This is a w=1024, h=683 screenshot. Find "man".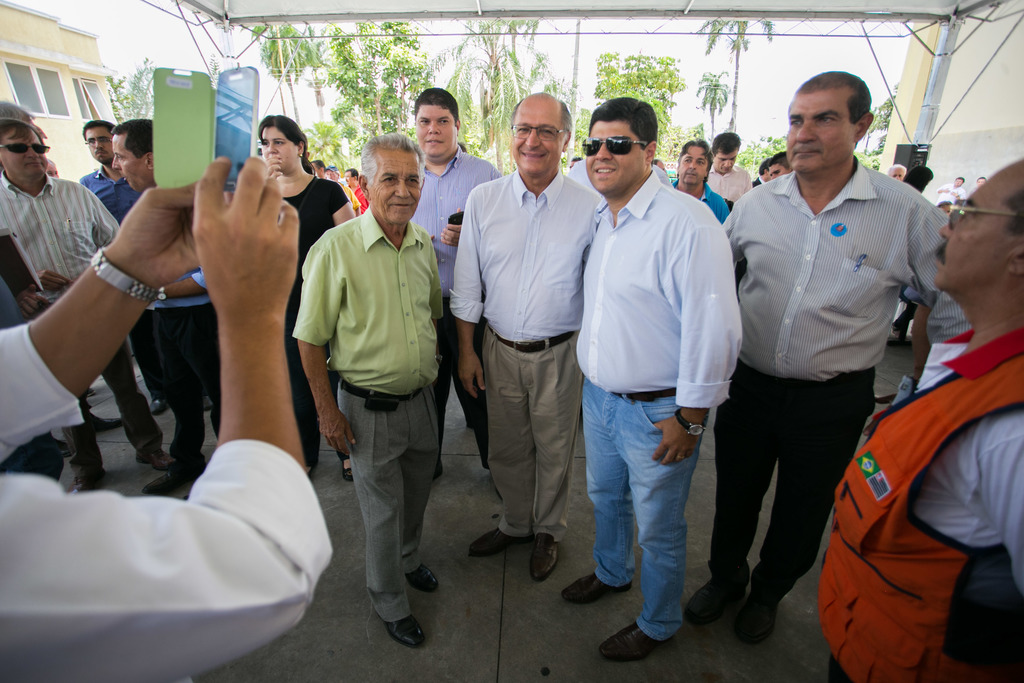
Bounding box: box(343, 168, 368, 213).
